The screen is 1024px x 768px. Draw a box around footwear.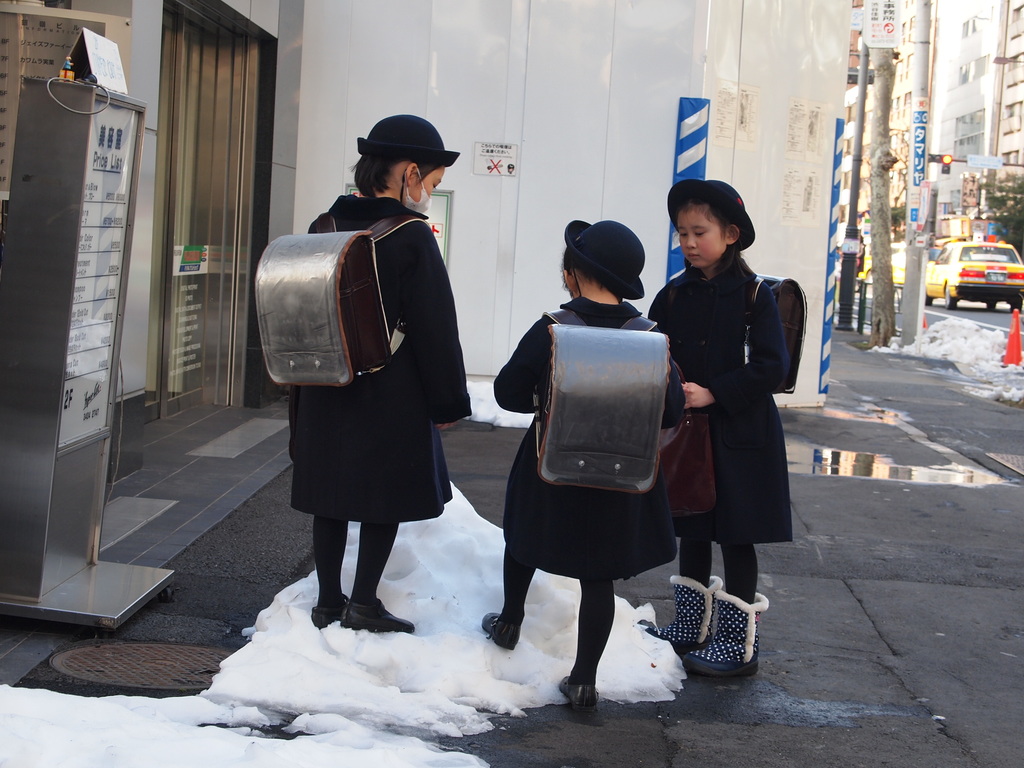
[left=340, top=601, right=415, bottom=636].
